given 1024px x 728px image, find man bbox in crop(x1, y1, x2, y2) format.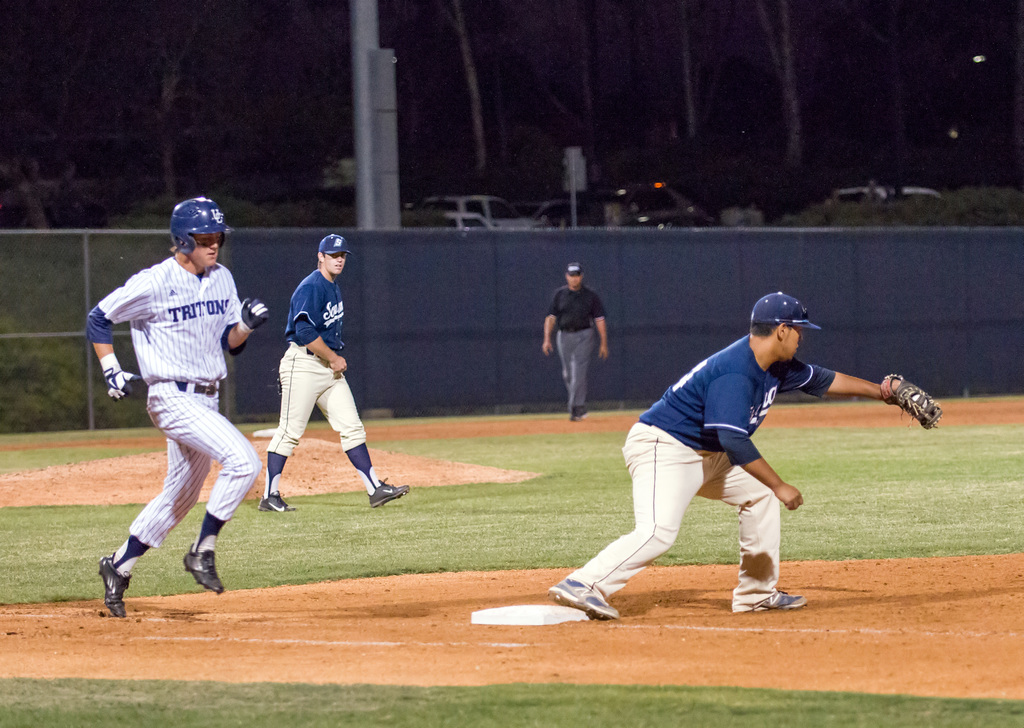
crop(79, 196, 275, 622).
